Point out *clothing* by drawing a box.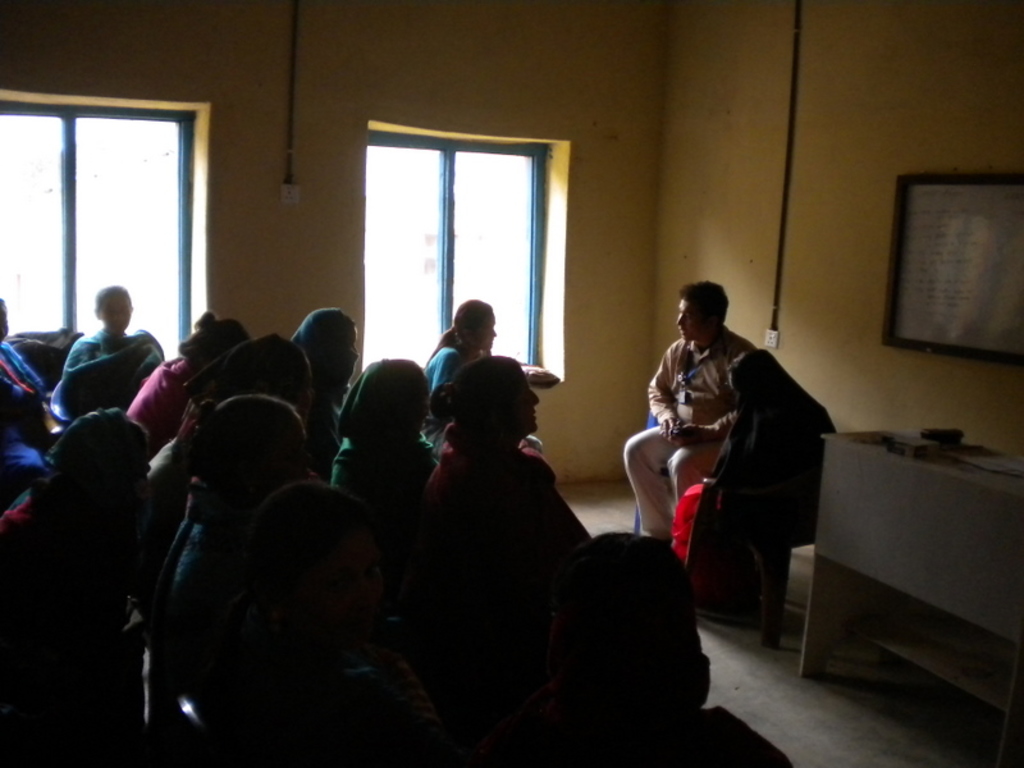
<bbox>180, 588, 458, 767</bbox>.
